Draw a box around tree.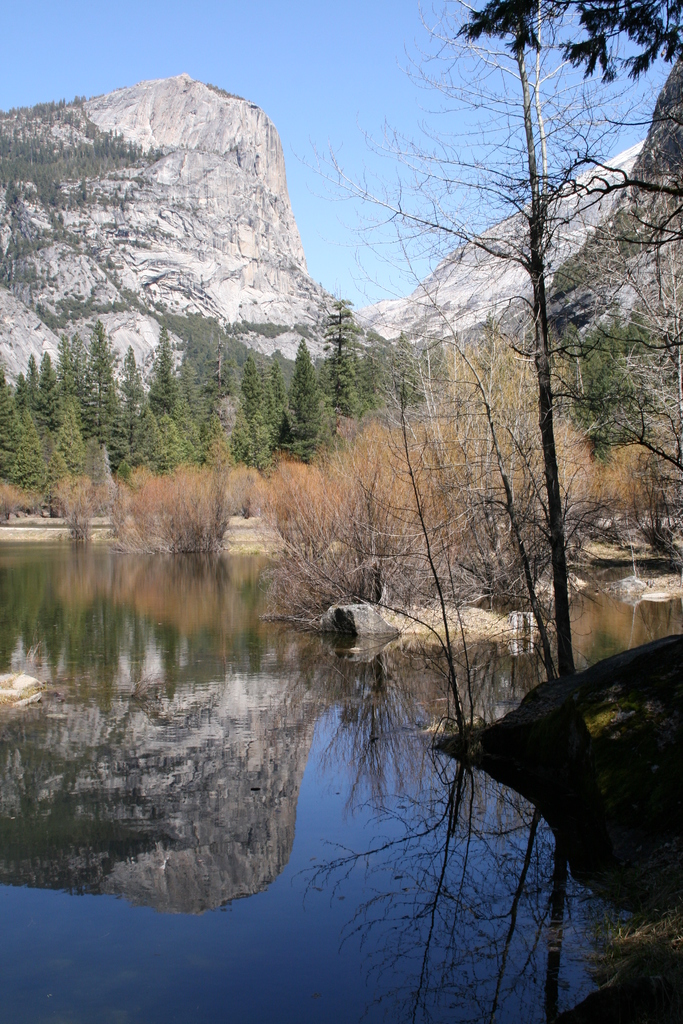
region(546, 292, 682, 459).
